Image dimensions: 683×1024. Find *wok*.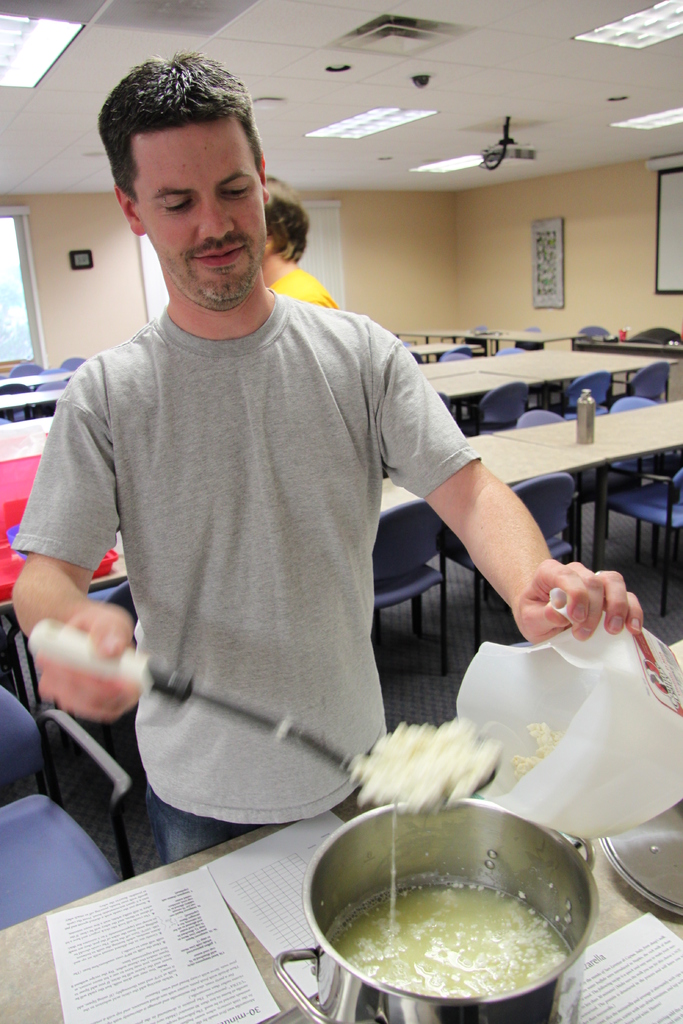
bbox=[315, 788, 591, 1023].
